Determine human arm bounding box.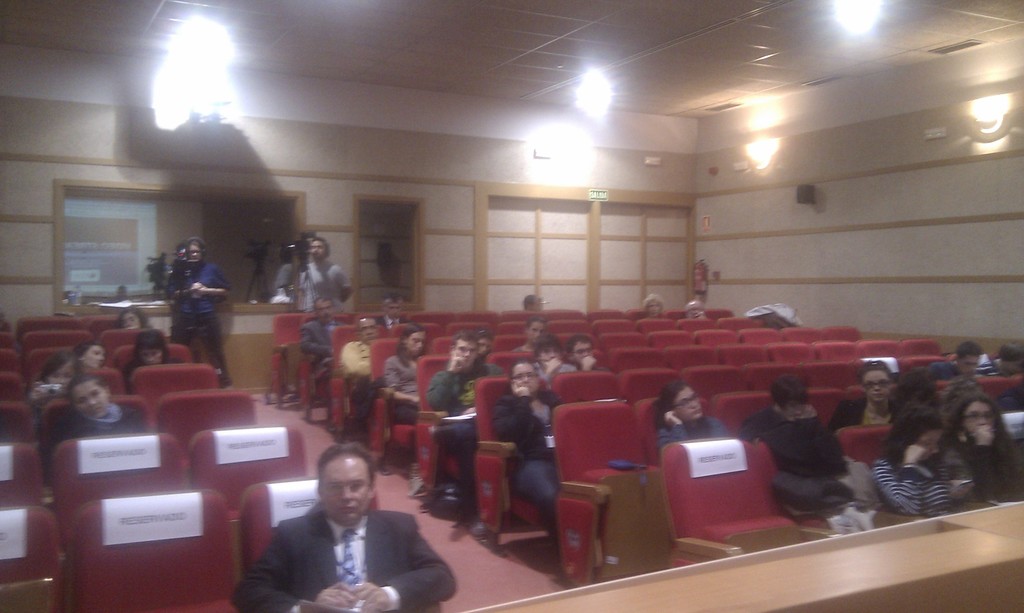
Determined: select_region(225, 527, 350, 612).
